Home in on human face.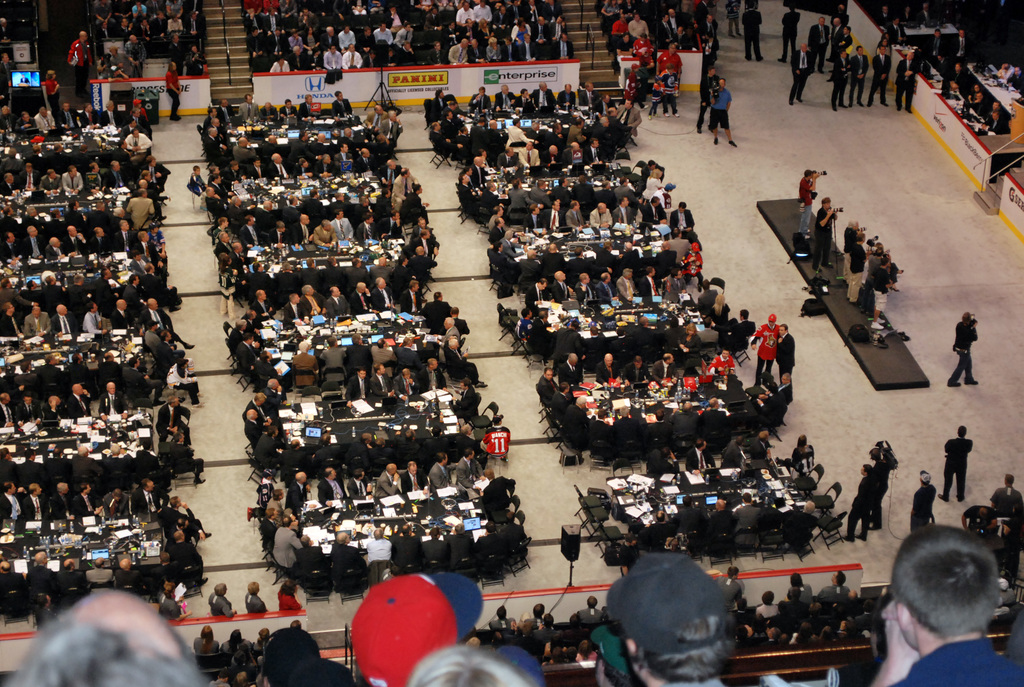
Homed in at 503,39,512,45.
